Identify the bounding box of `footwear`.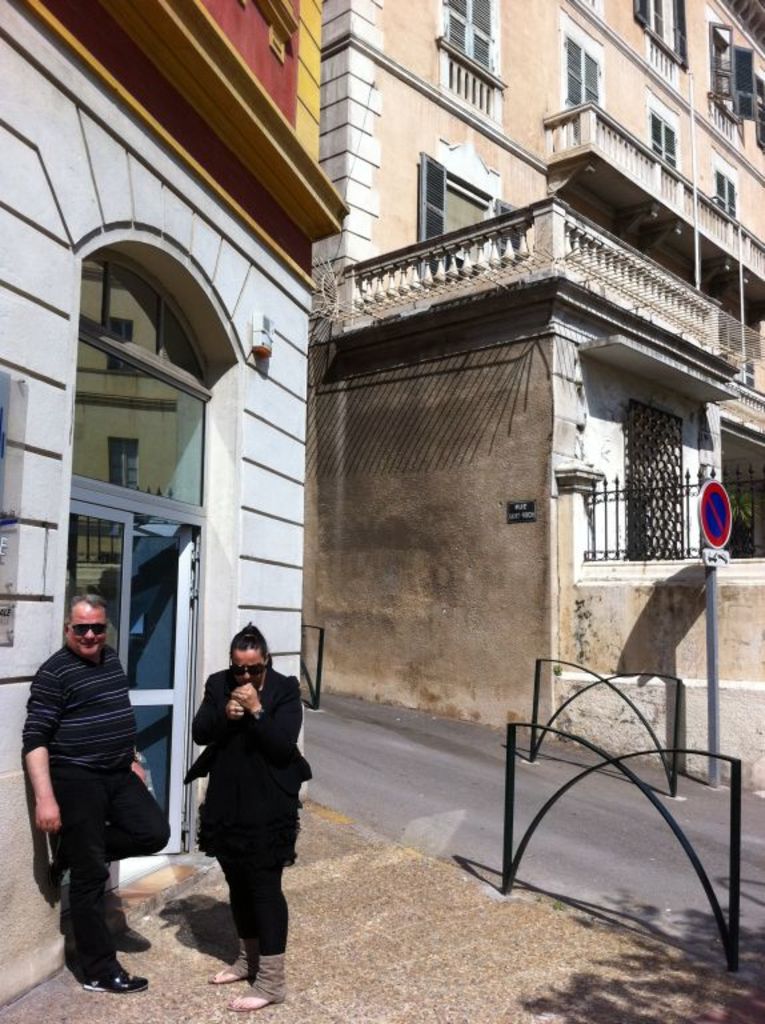
region(228, 997, 265, 1013).
